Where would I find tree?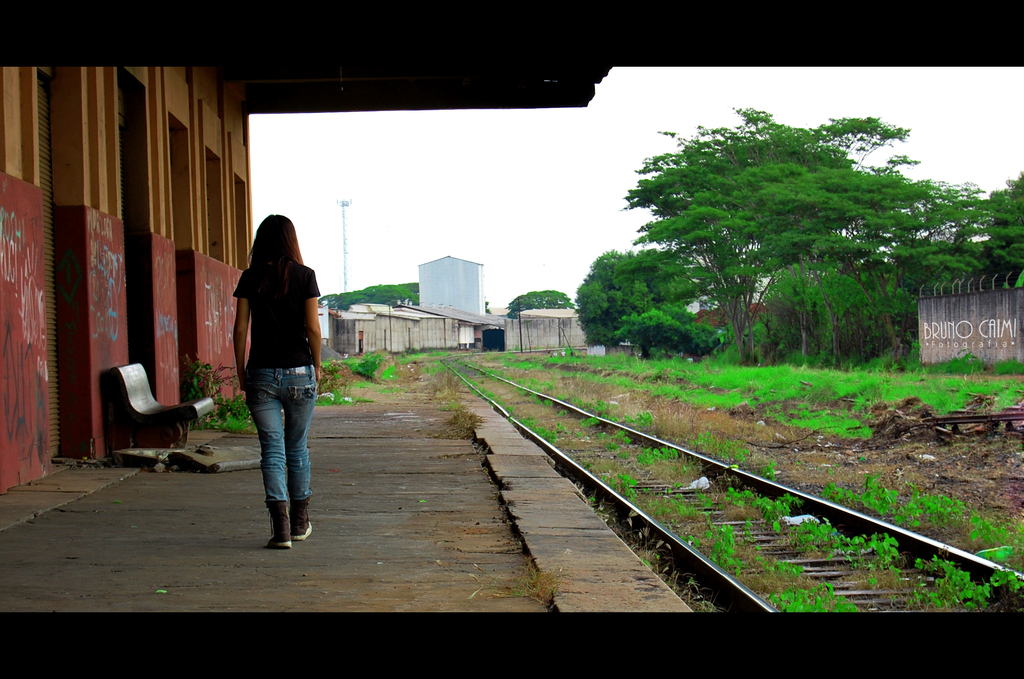
At (506,284,583,318).
